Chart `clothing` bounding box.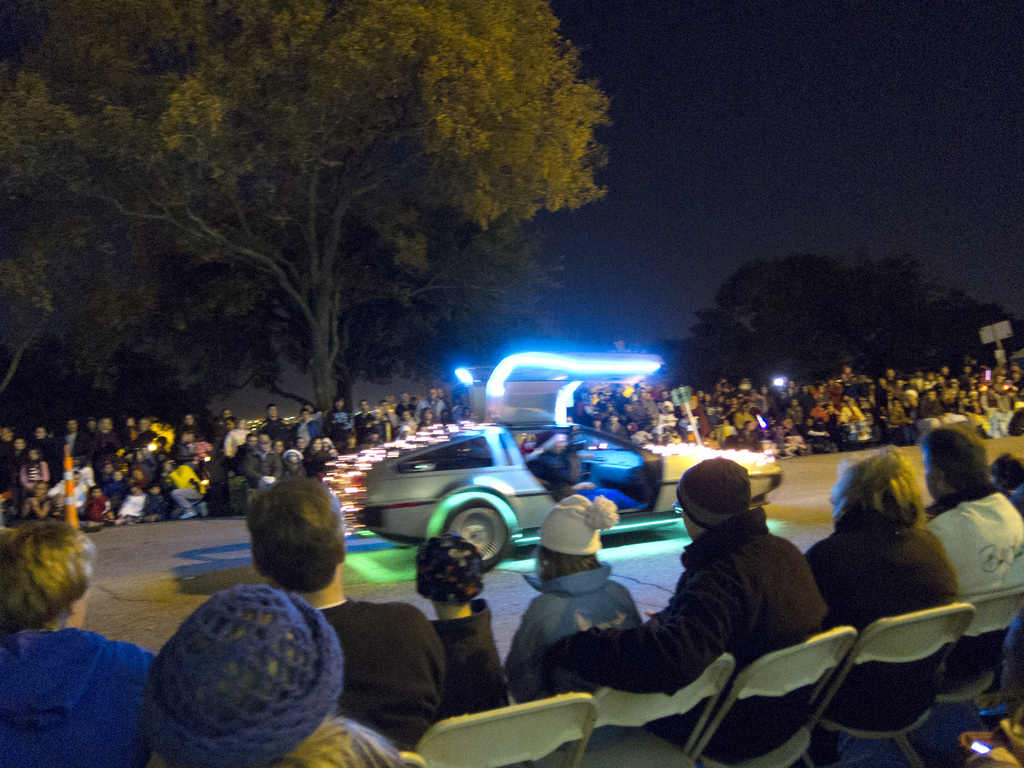
Charted: {"x1": 926, "y1": 495, "x2": 1023, "y2": 674}.
